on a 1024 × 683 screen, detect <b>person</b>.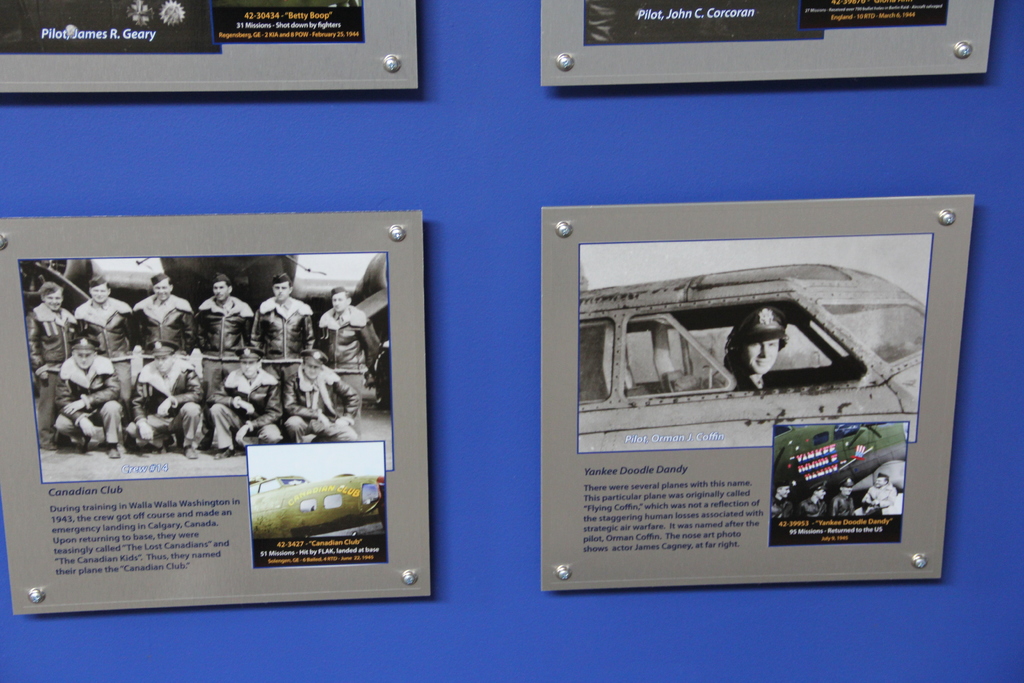
crop(312, 286, 382, 396).
